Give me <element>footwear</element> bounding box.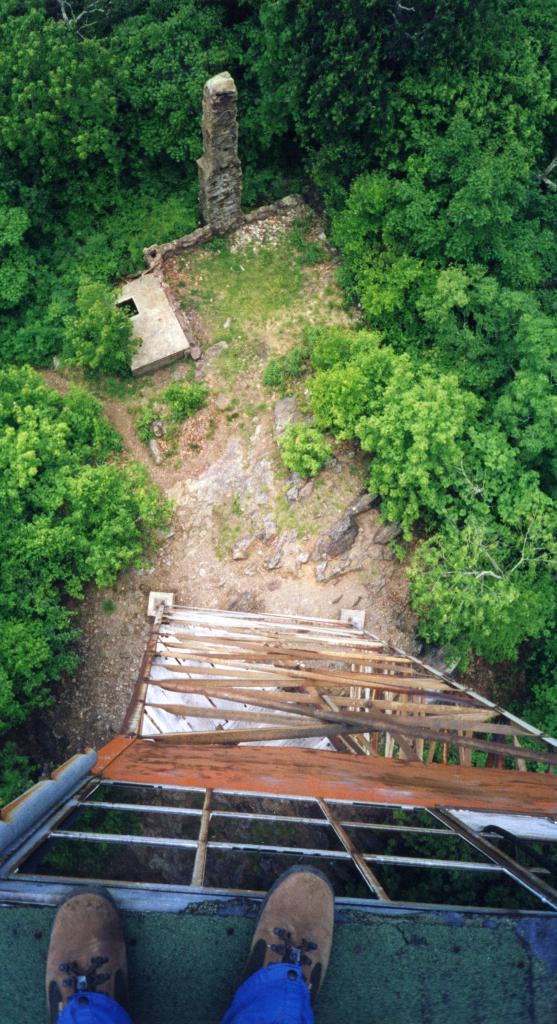
44/883/127/1023.
